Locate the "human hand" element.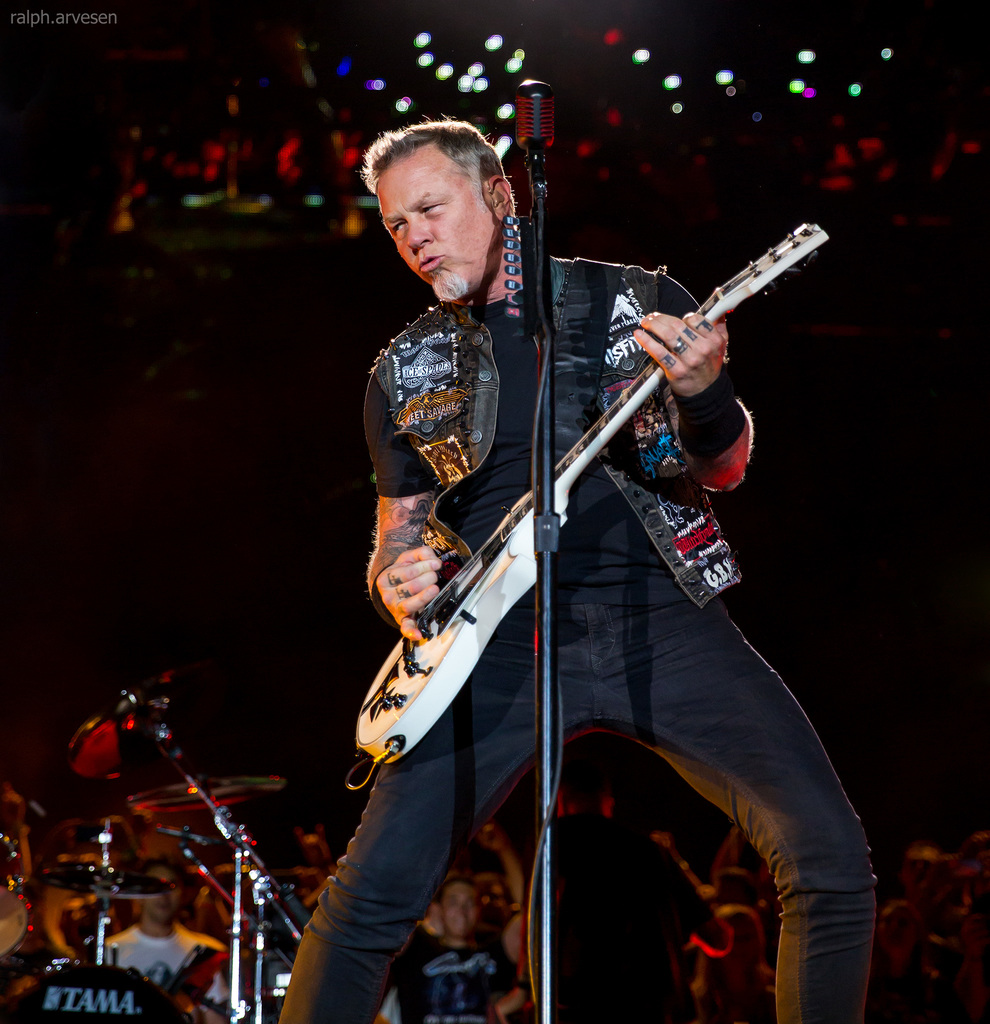
Element bbox: x1=374 y1=533 x2=480 y2=628.
